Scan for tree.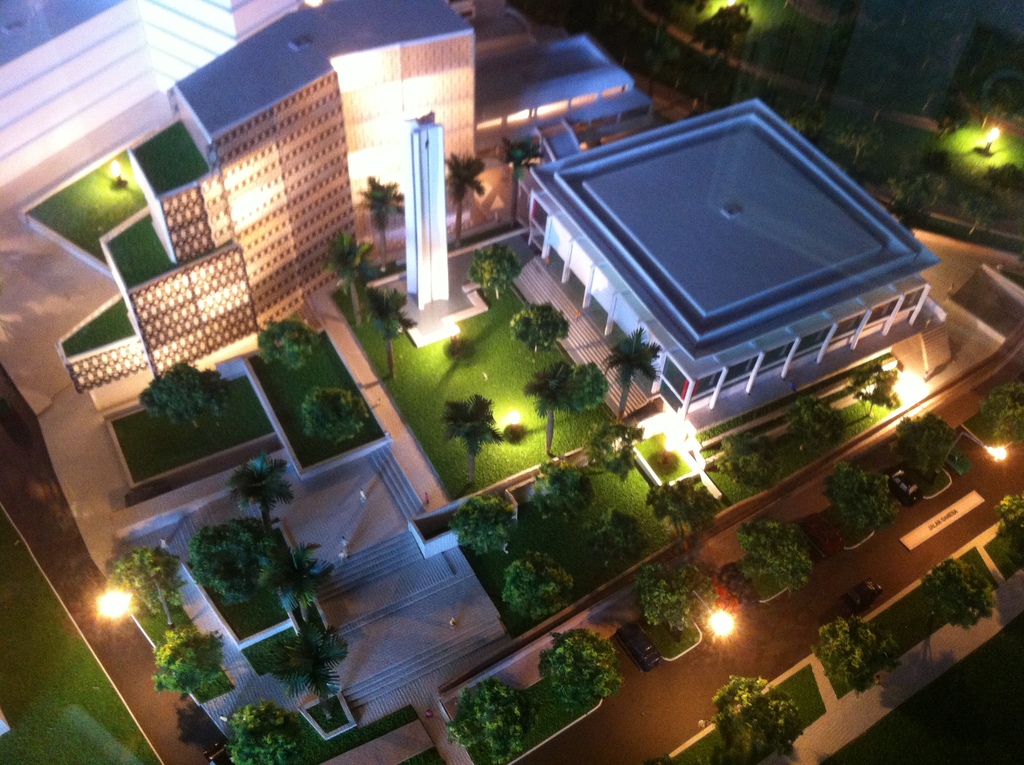
Scan result: locate(297, 384, 367, 444).
